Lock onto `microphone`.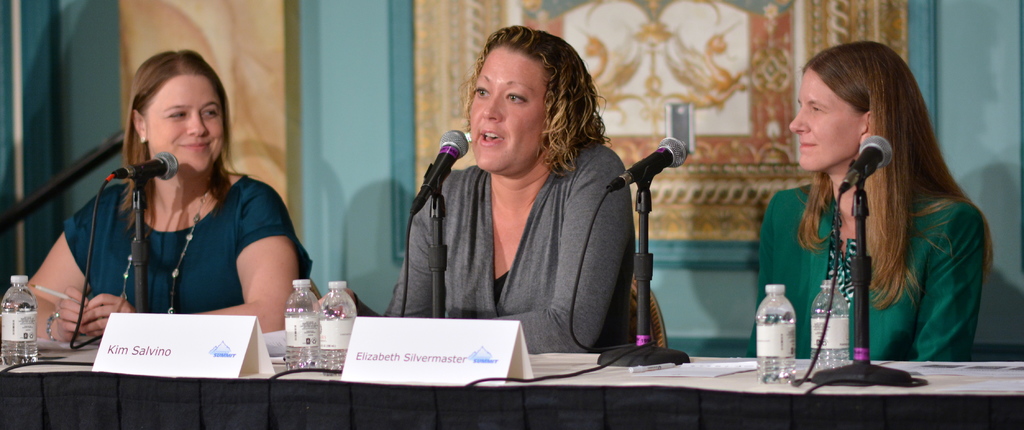
Locked: l=591, t=129, r=690, b=195.
